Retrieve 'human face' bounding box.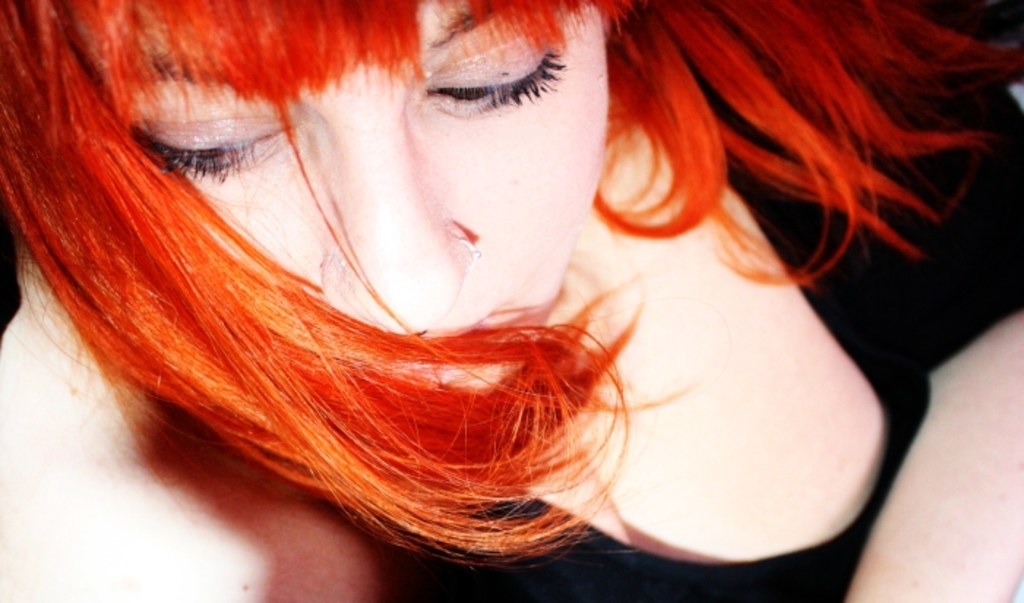
Bounding box: 80, 0, 607, 413.
